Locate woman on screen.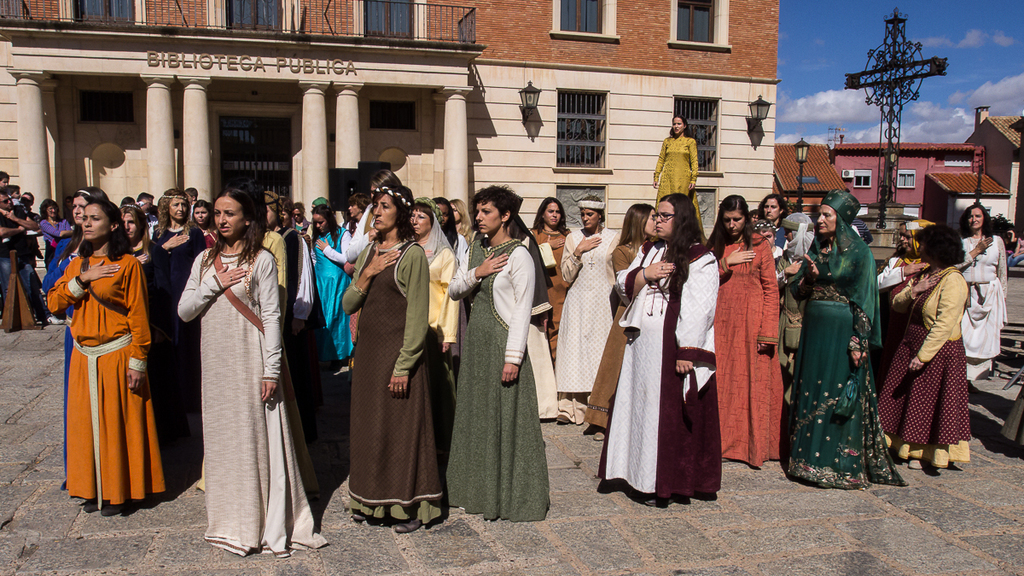
On screen at {"left": 747, "top": 191, "right": 792, "bottom": 253}.
